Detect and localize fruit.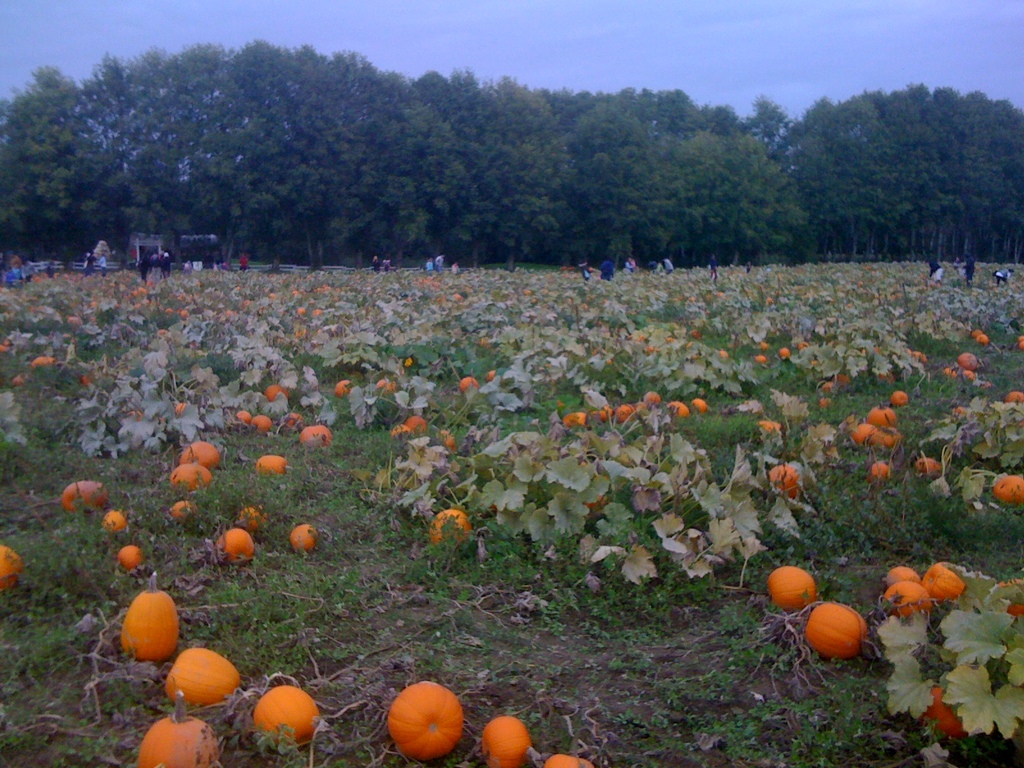
Localized at (237,506,267,537).
